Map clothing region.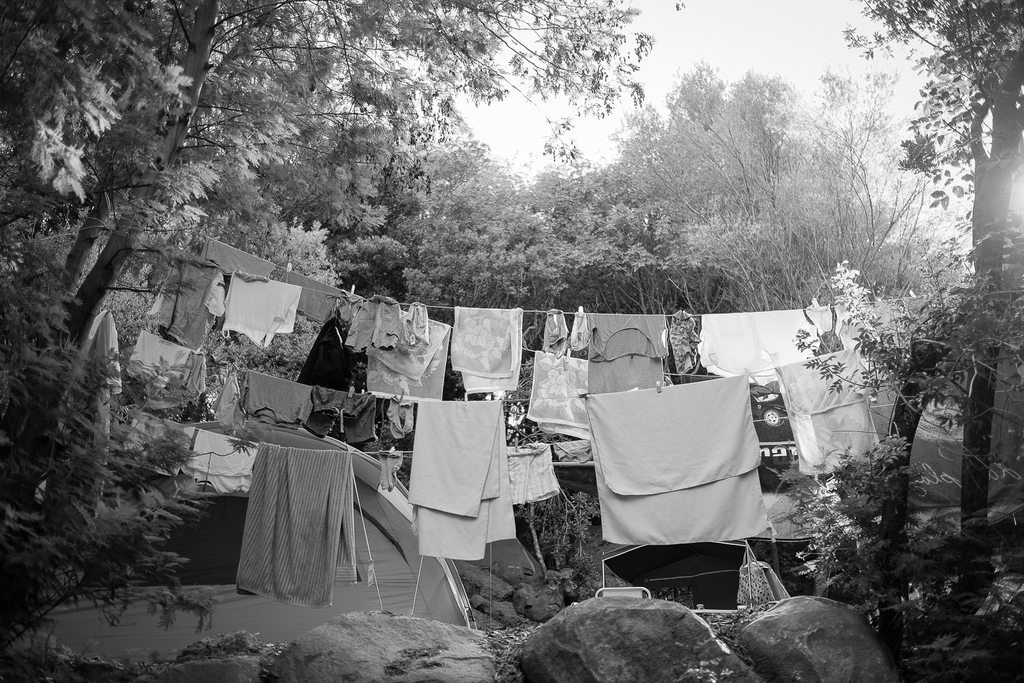
Mapped to x1=200 y1=236 x2=272 y2=275.
